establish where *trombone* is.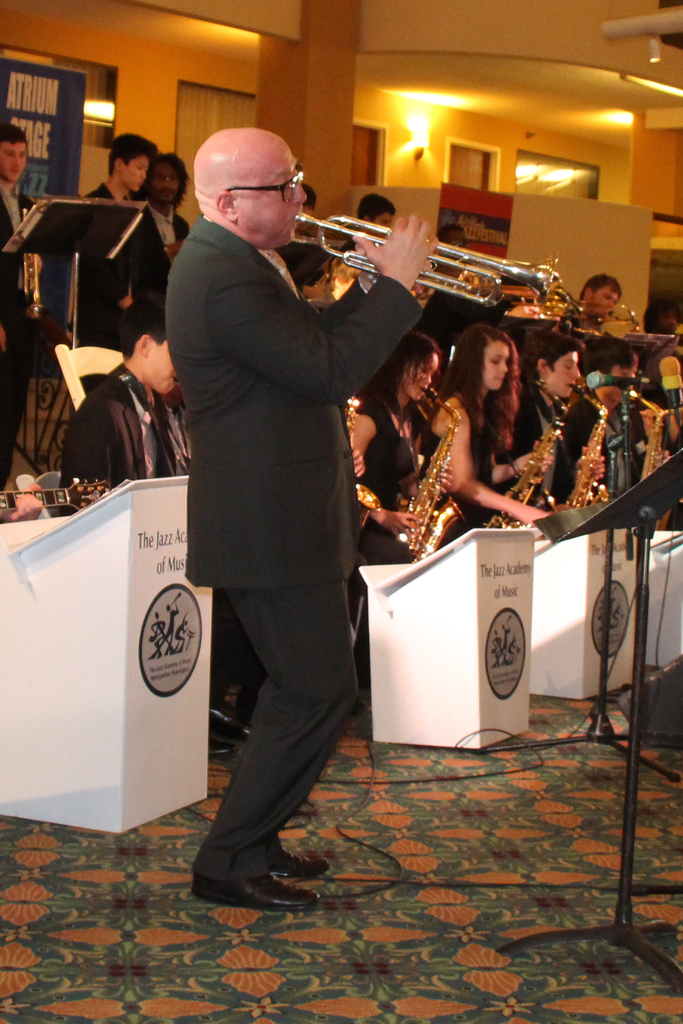
Established at {"left": 563, "top": 376, "right": 605, "bottom": 505}.
